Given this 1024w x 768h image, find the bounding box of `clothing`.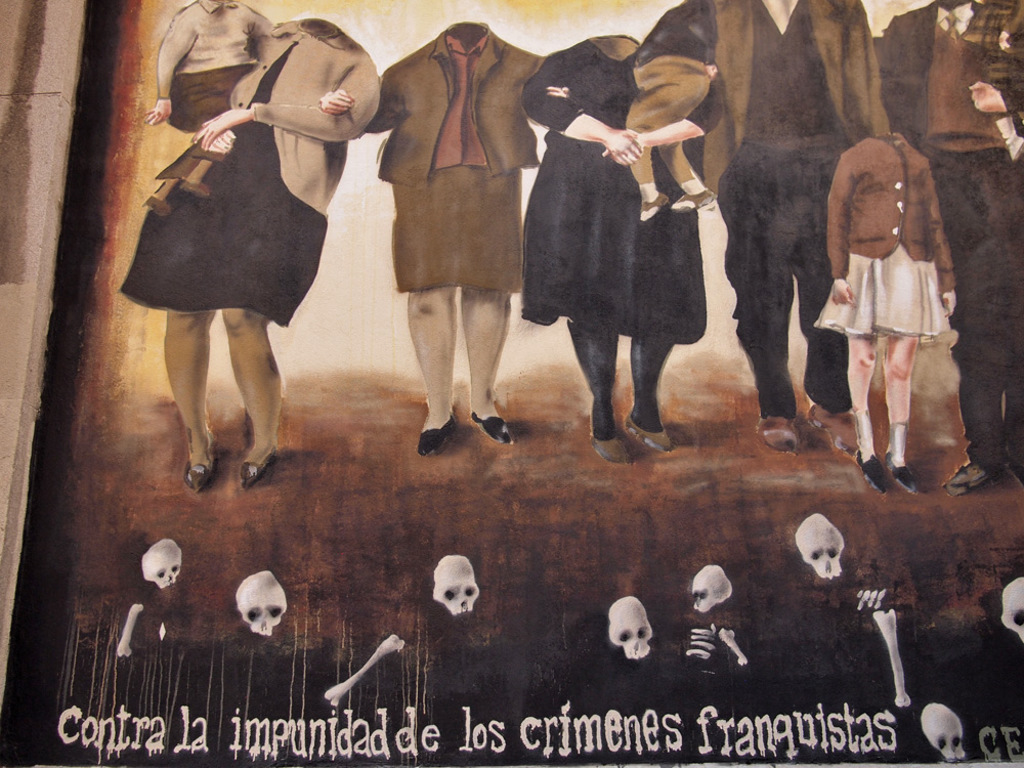
(x1=626, y1=0, x2=720, y2=186).
